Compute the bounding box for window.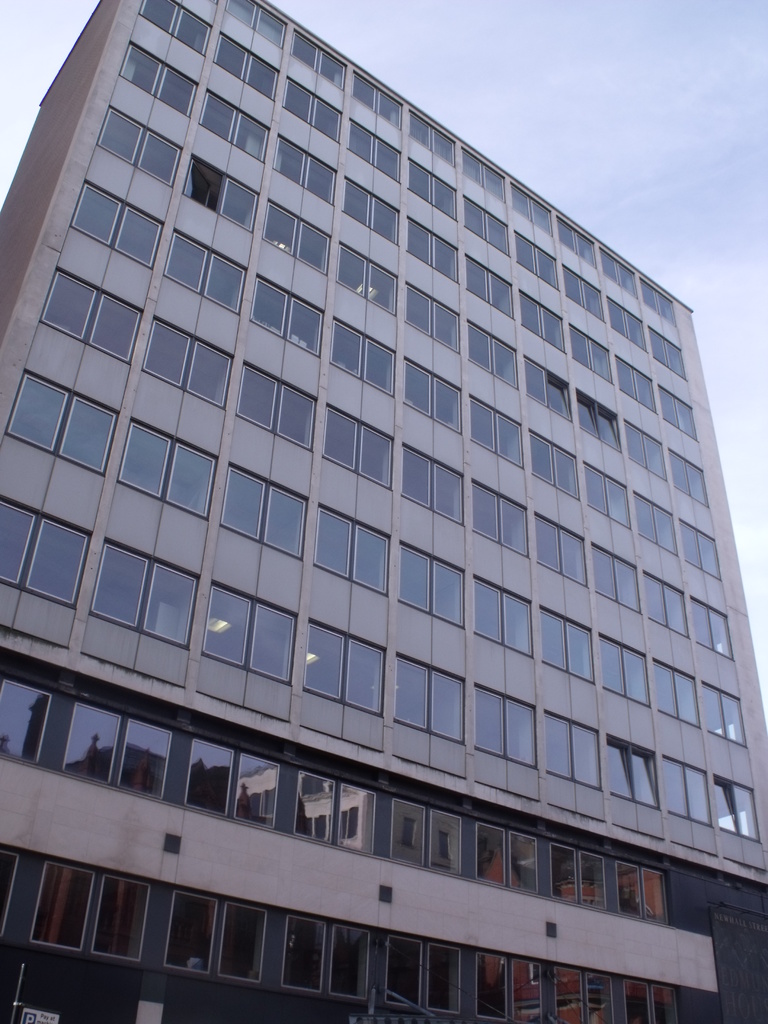
box=[615, 861, 643, 920].
